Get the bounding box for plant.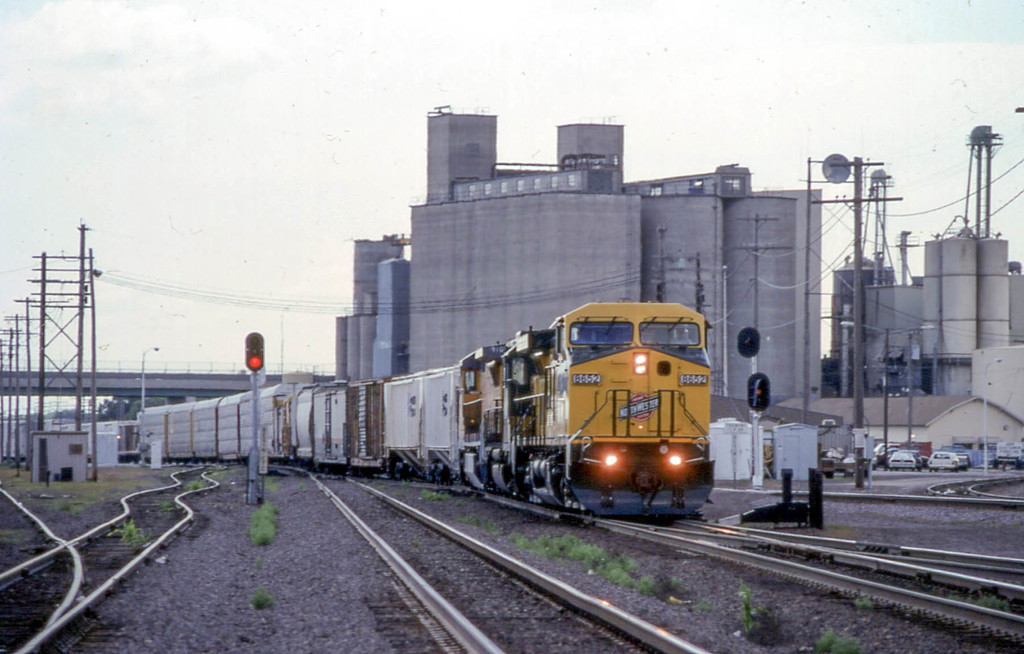
crop(63, 504, 68, 511).
